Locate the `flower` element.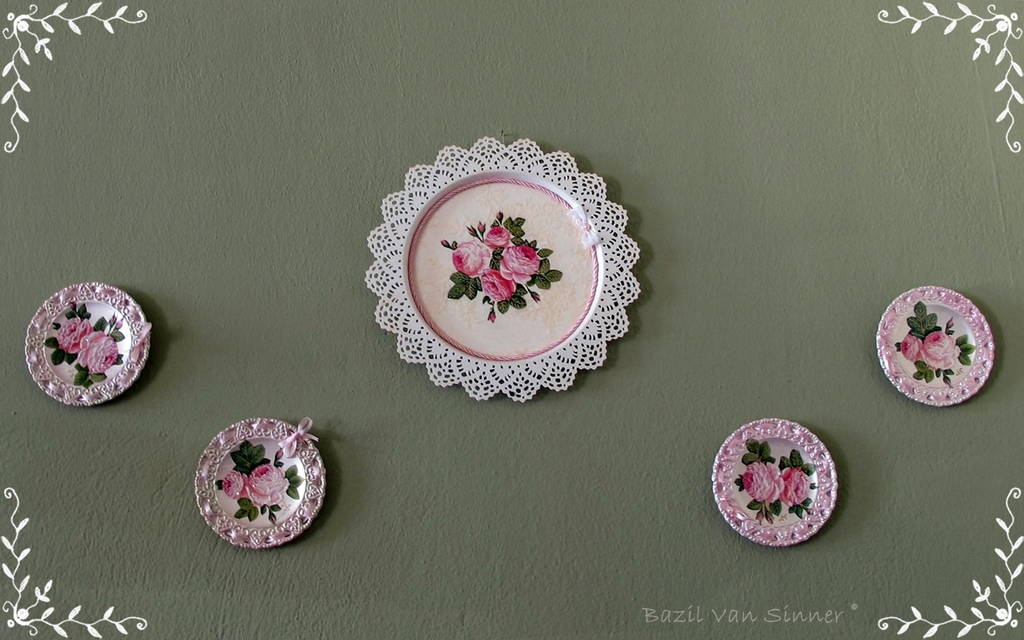
Element bbox: <region>78, 328, 120, 374</region>.
